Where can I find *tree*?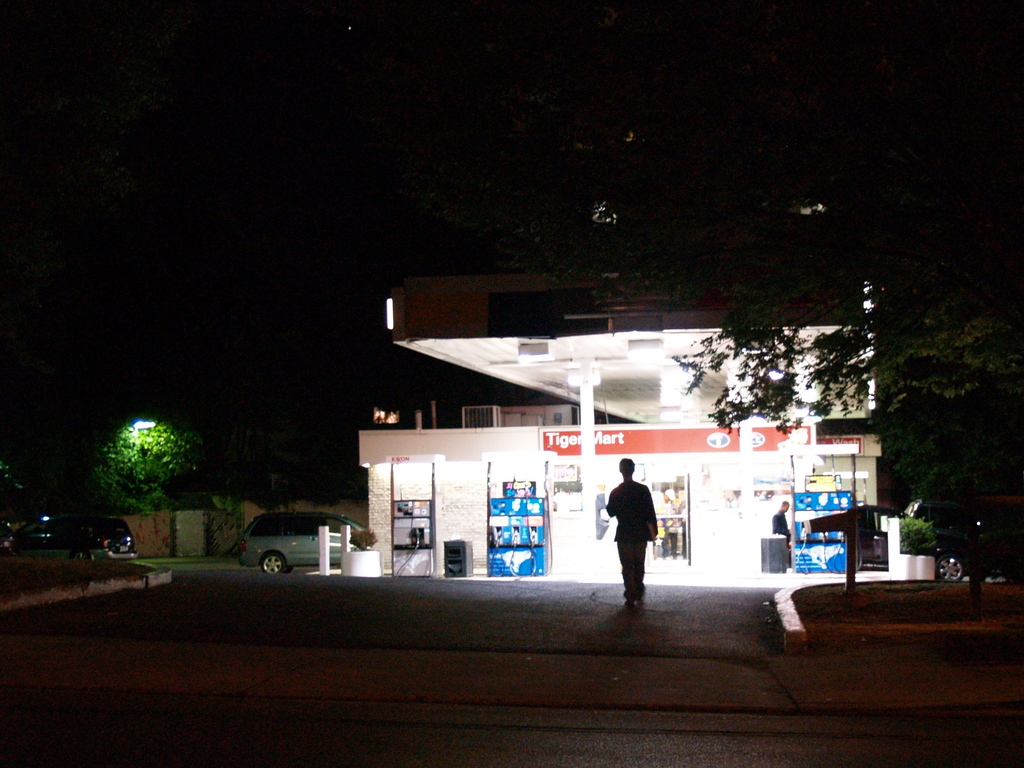
You can find it at (566, 1, 1023, 611).
